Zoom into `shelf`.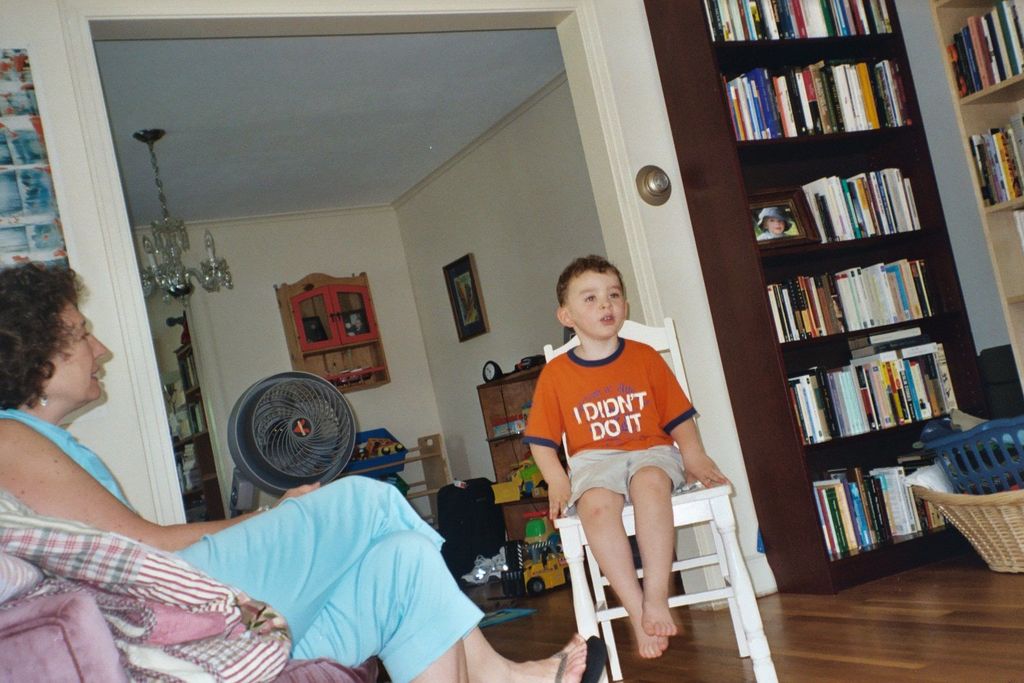
Zoom target: crop(635, 0, 991, 604).
